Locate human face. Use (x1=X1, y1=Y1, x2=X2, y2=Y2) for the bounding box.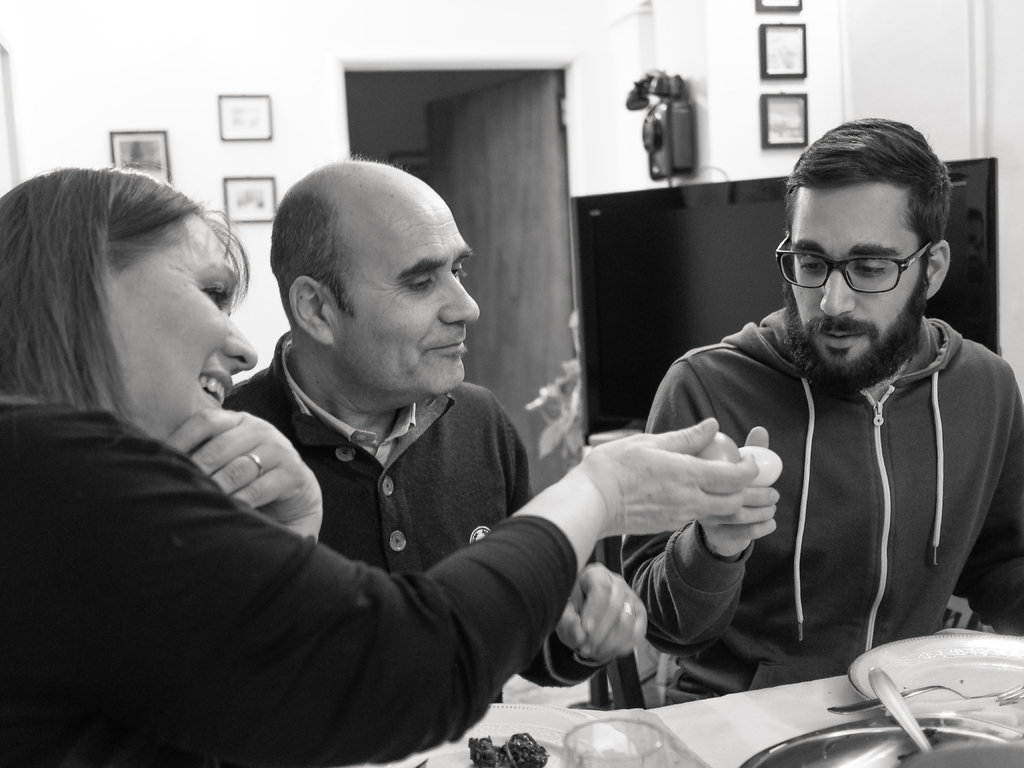
(x1=784, y1=185, x2=927, y2=378).
